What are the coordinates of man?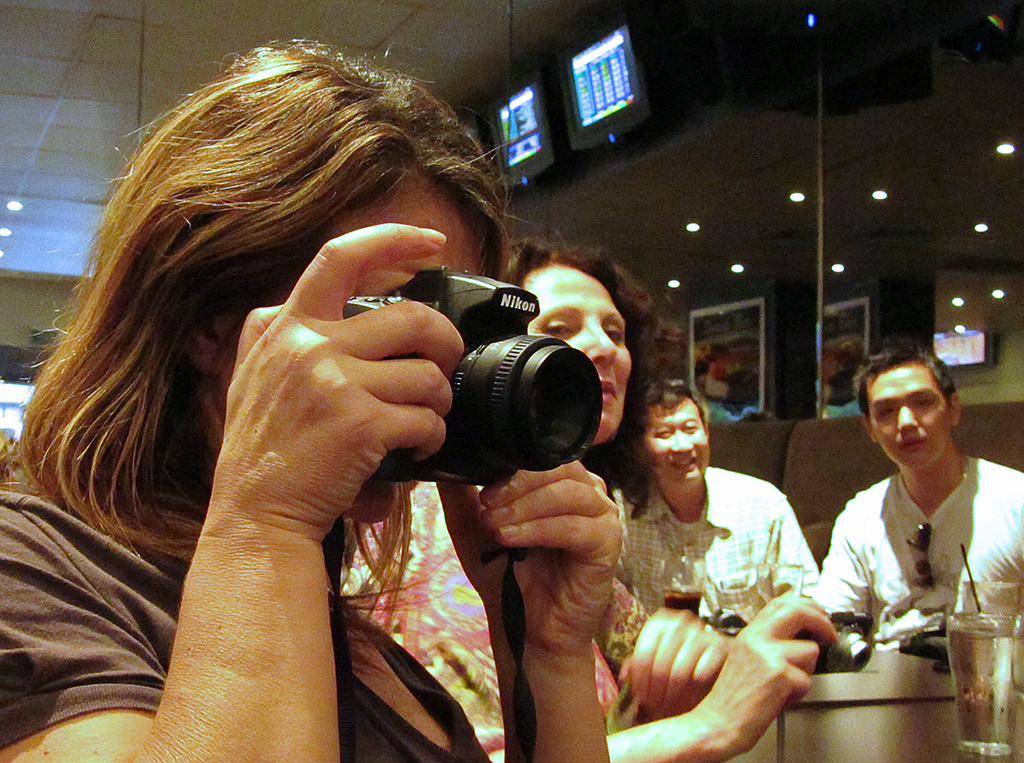
614/380/819/640.
